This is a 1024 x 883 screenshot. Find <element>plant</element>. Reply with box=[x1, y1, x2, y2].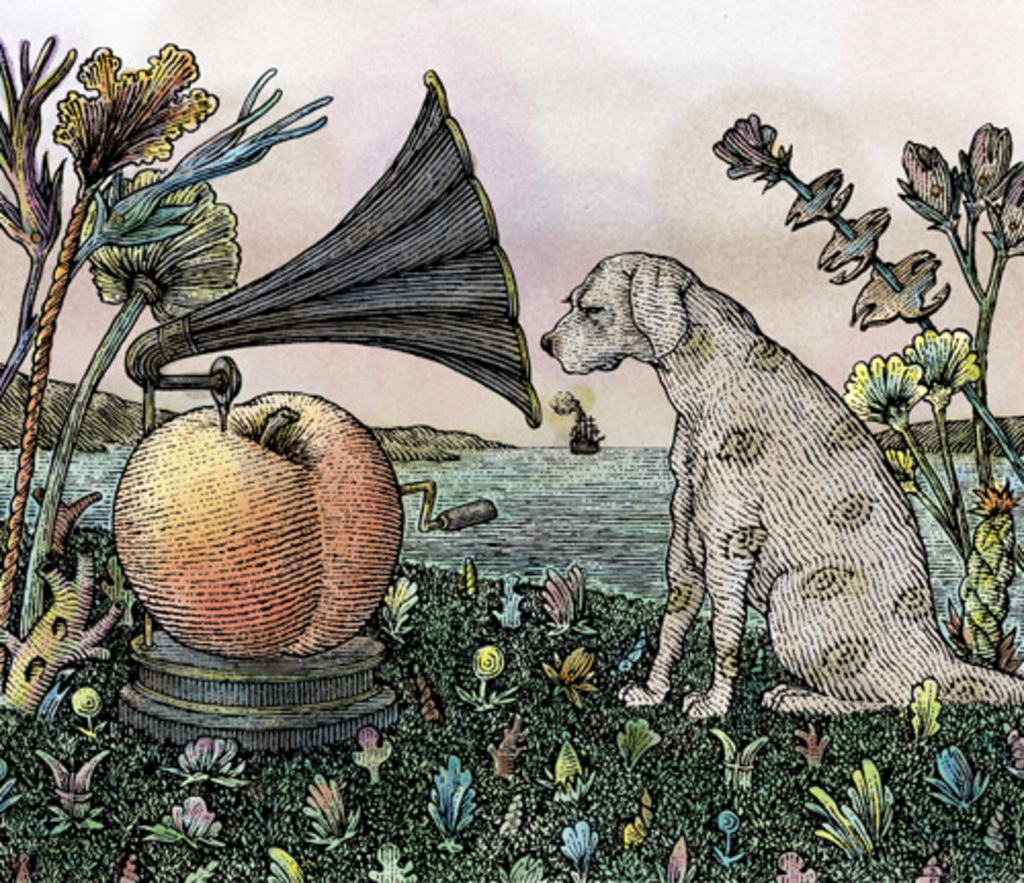
box=[43, 748, 113, 834].
